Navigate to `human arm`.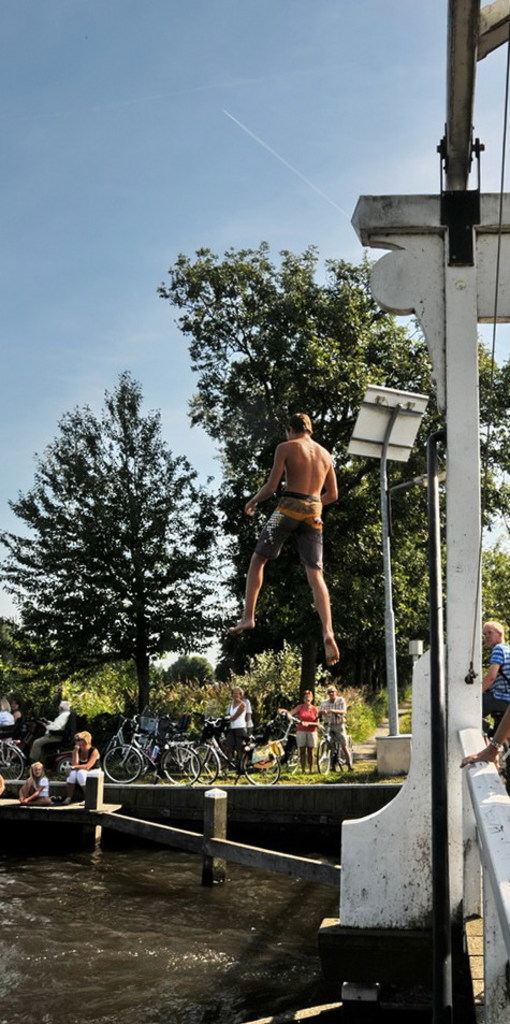
Navigation target: Rect(457, 705, 509, 769).
